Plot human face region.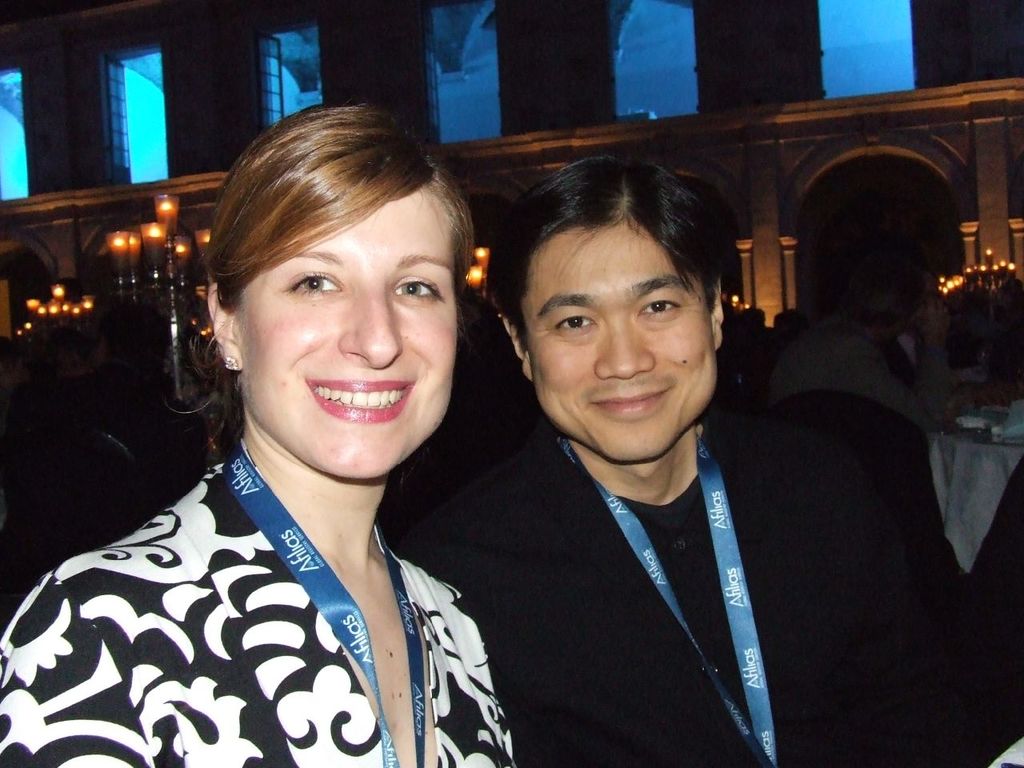
Plotted at detection(238, 198, 452, 478).
